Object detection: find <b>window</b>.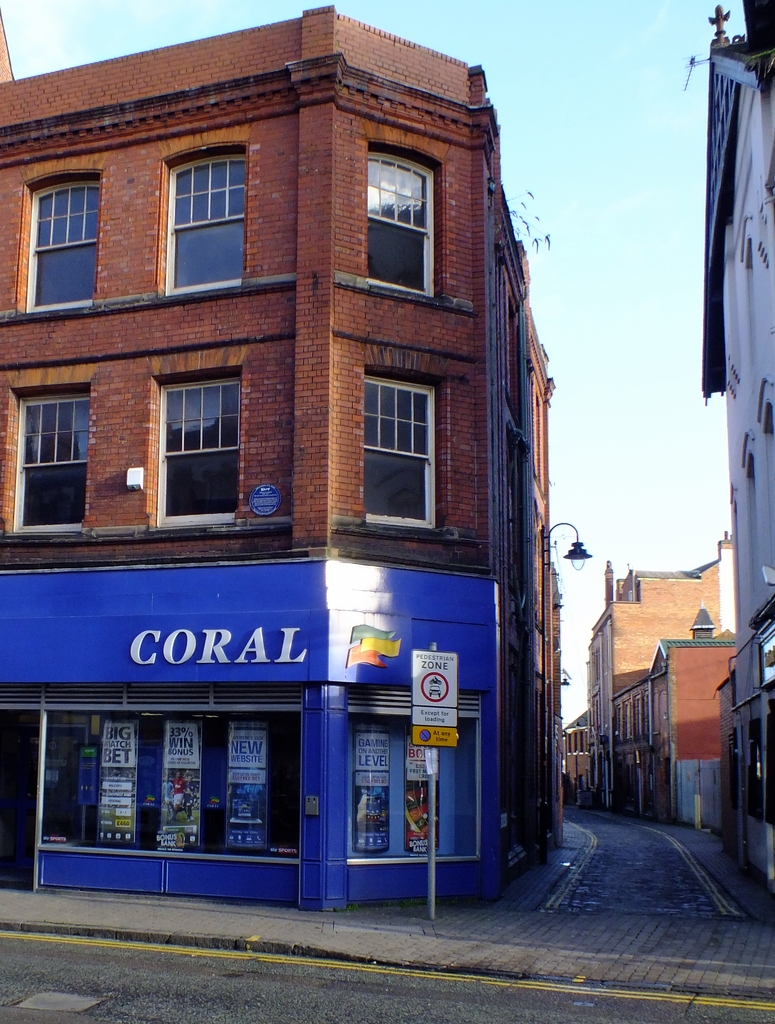
BBox(147, 346, 247, 522).
